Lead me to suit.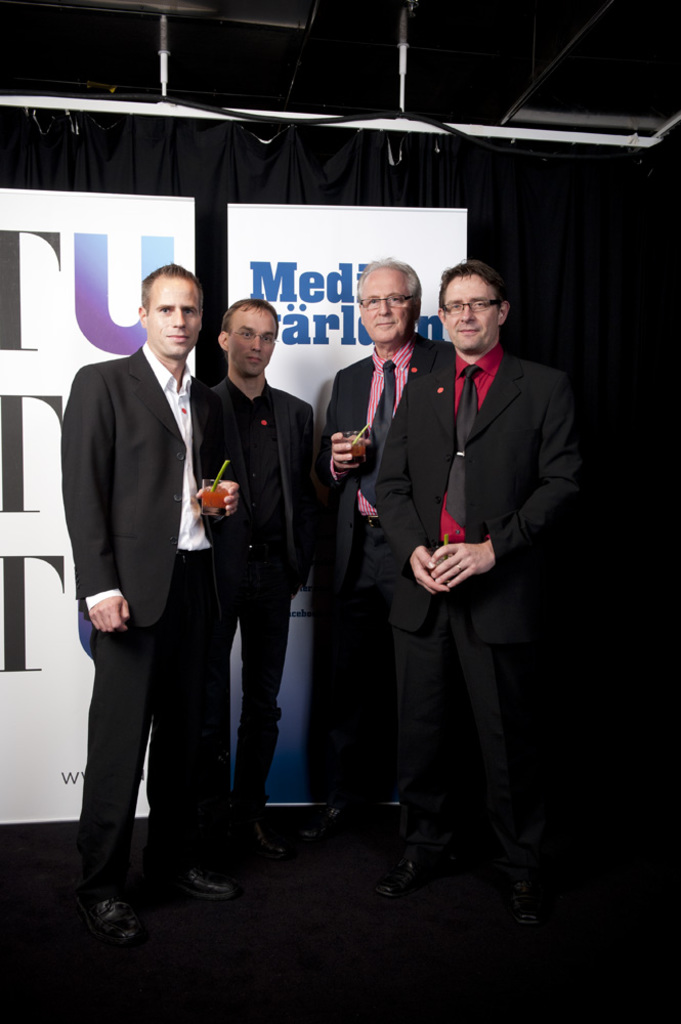
Lead to bbox=[379, 256, 576, 883].
